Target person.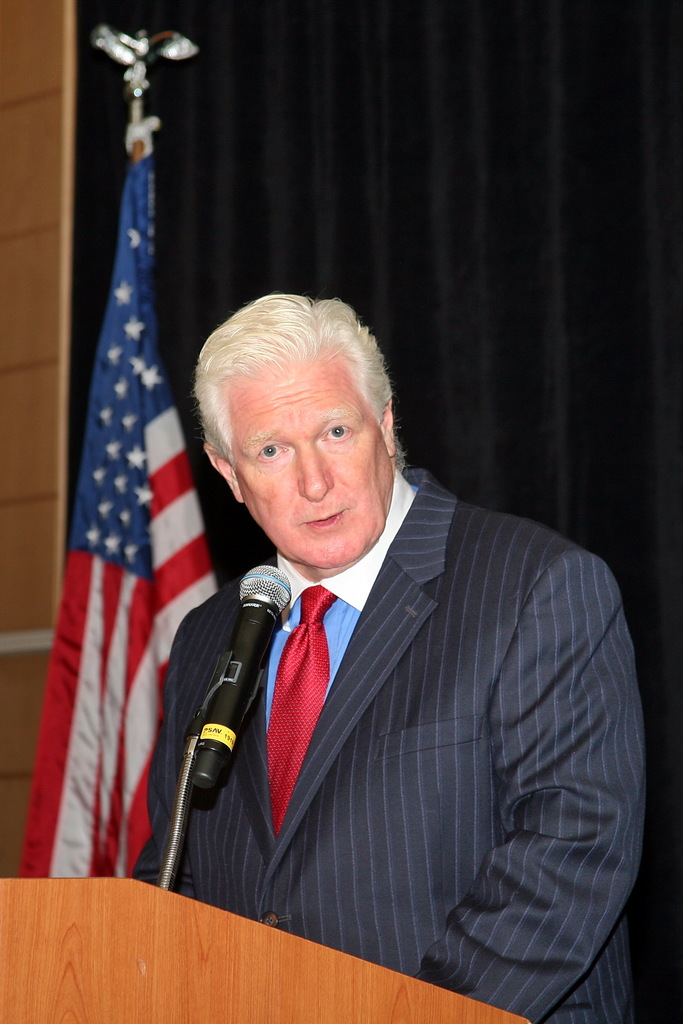
Target region: left=121, top=280, right=650, bottom=1023.
